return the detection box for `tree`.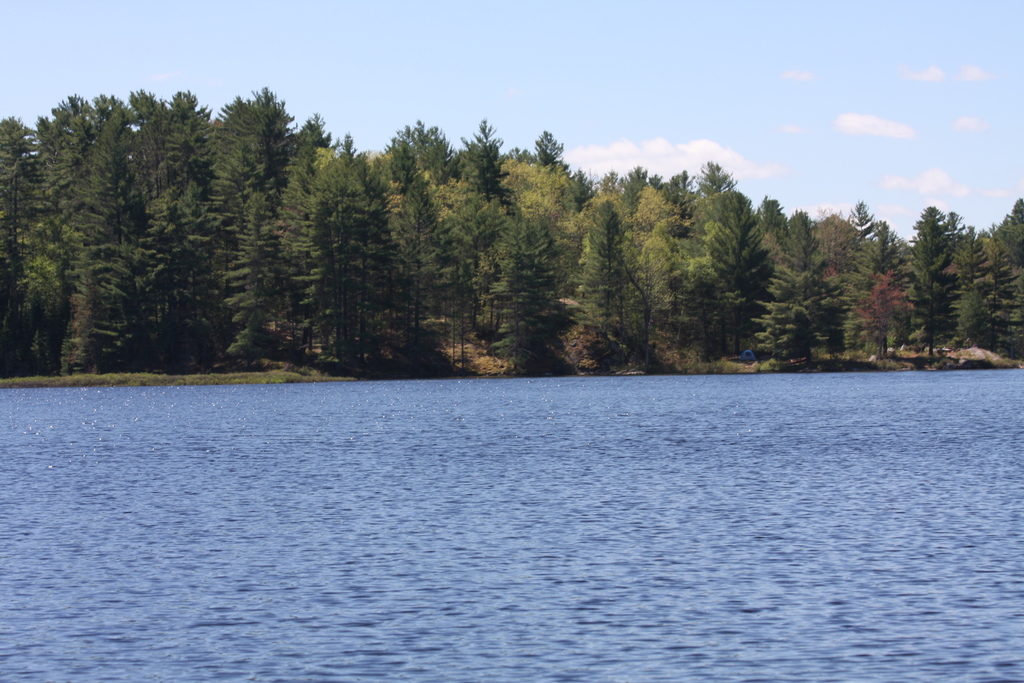
detection(571, 190, 642, 352).
